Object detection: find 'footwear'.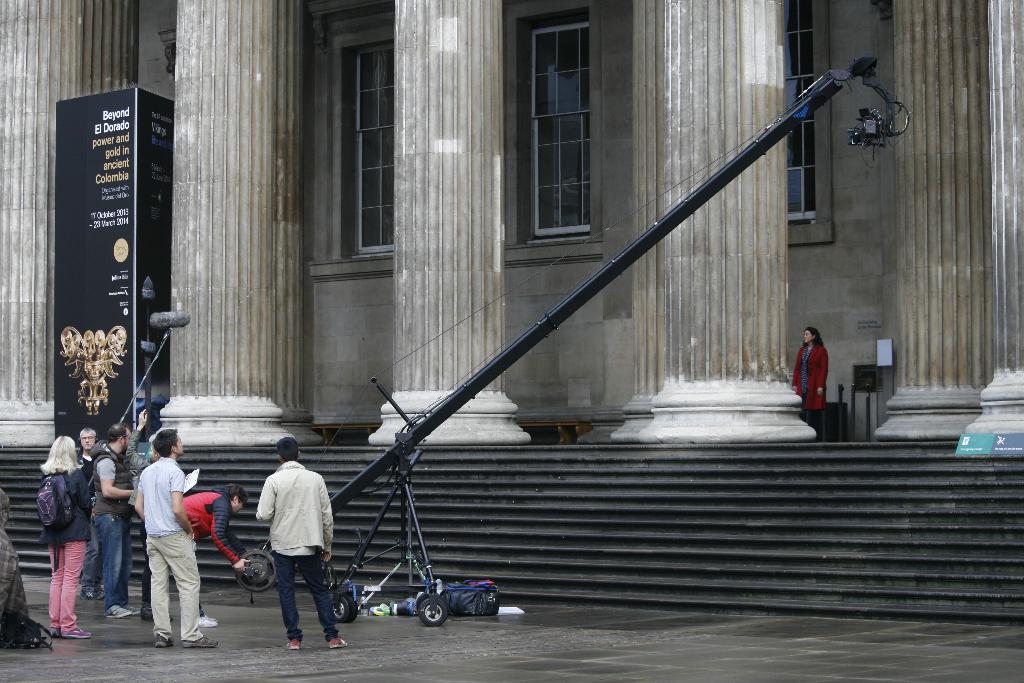
rect(50, 623, 65, 638).
